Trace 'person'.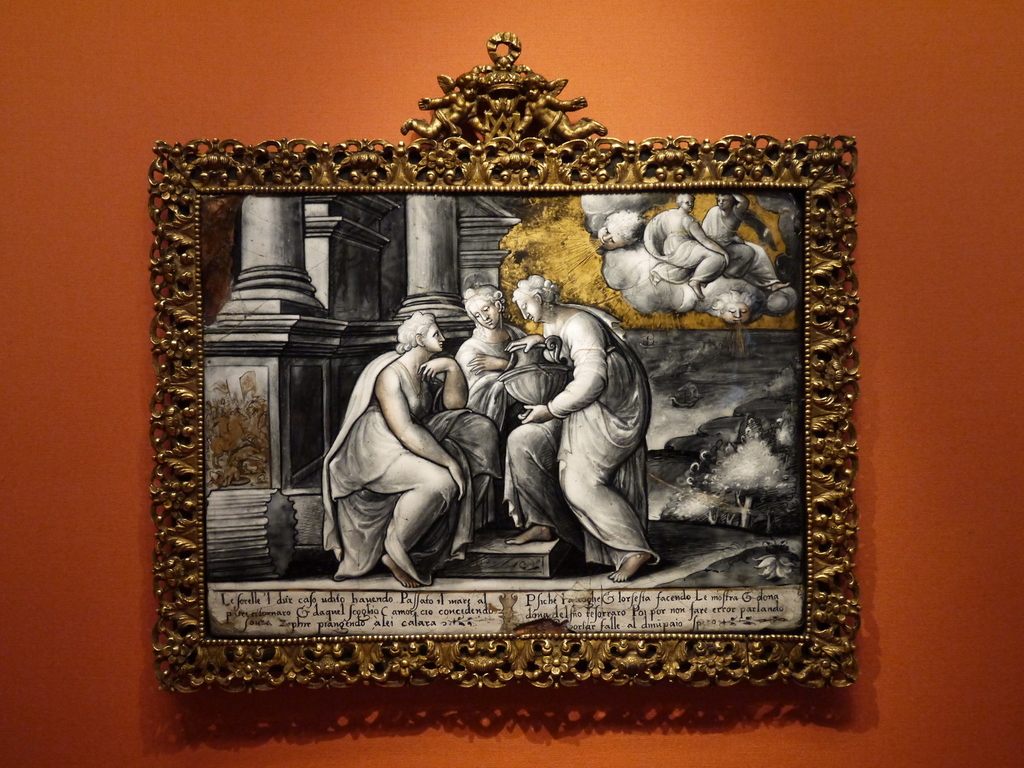
Traced to bbox(311, 306, 470, 582).
